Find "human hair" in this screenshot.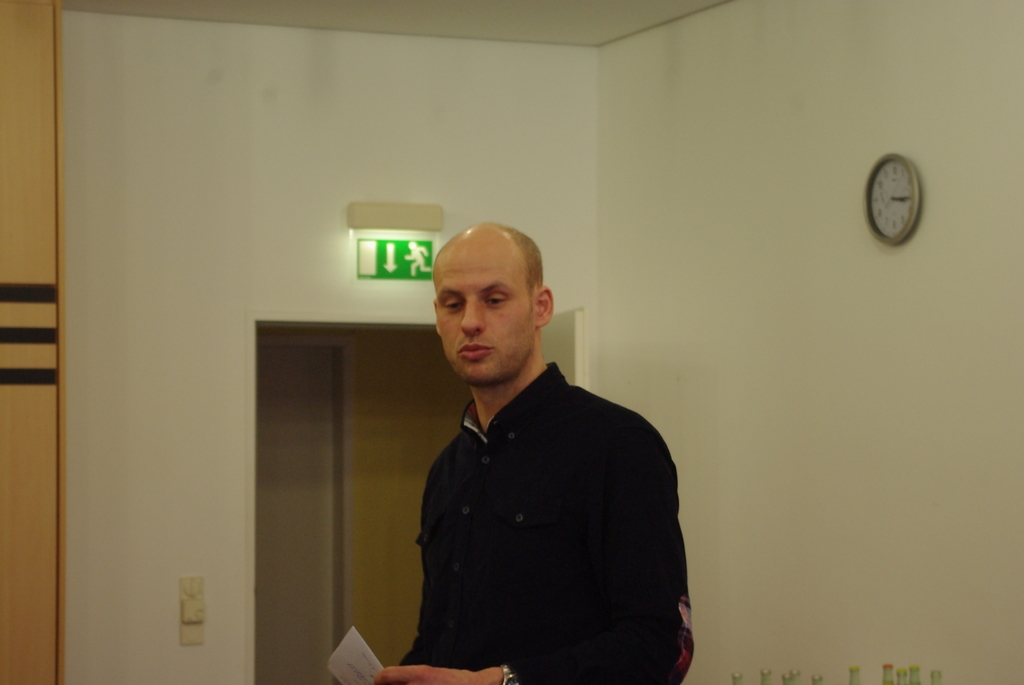
The bounding box for "human hair" is Rect(502, 224, 546, 311).
